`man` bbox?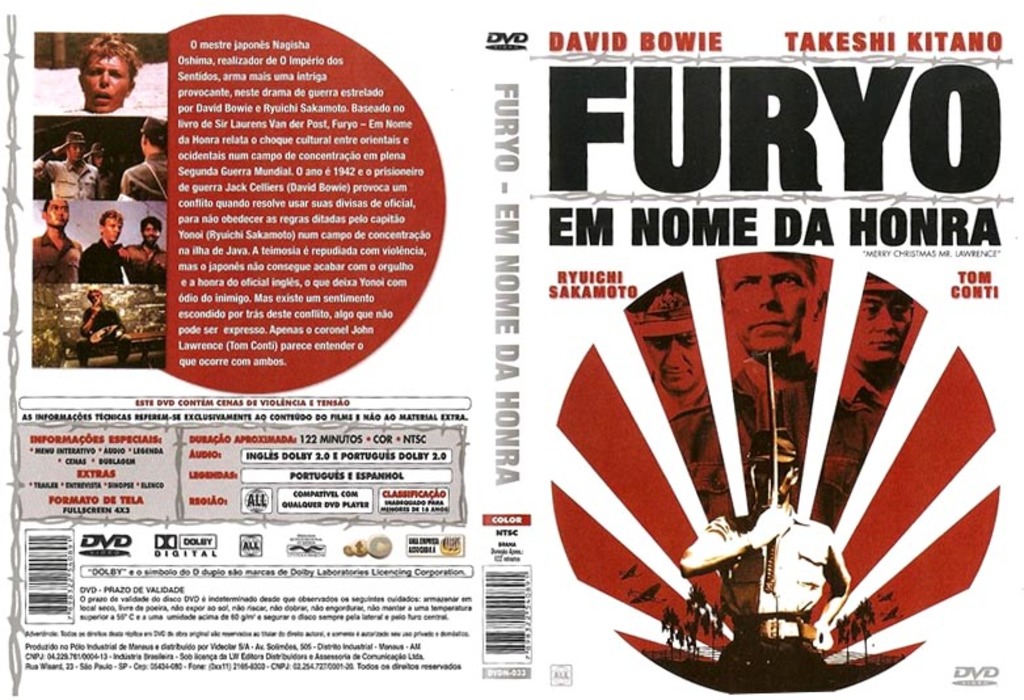
bbox=(121, 117, 177, 197)
